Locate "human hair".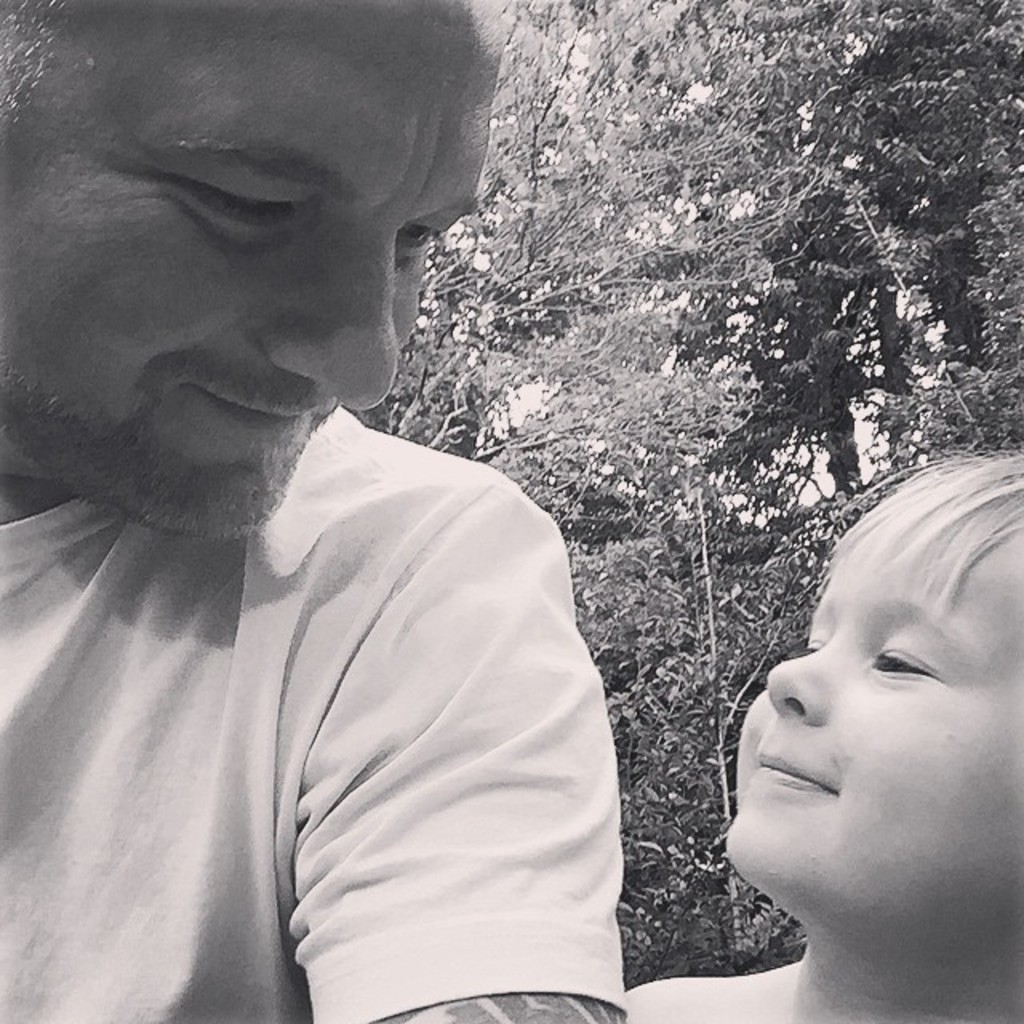
Bounding box: select_region(800, 432, 1022, 618).
